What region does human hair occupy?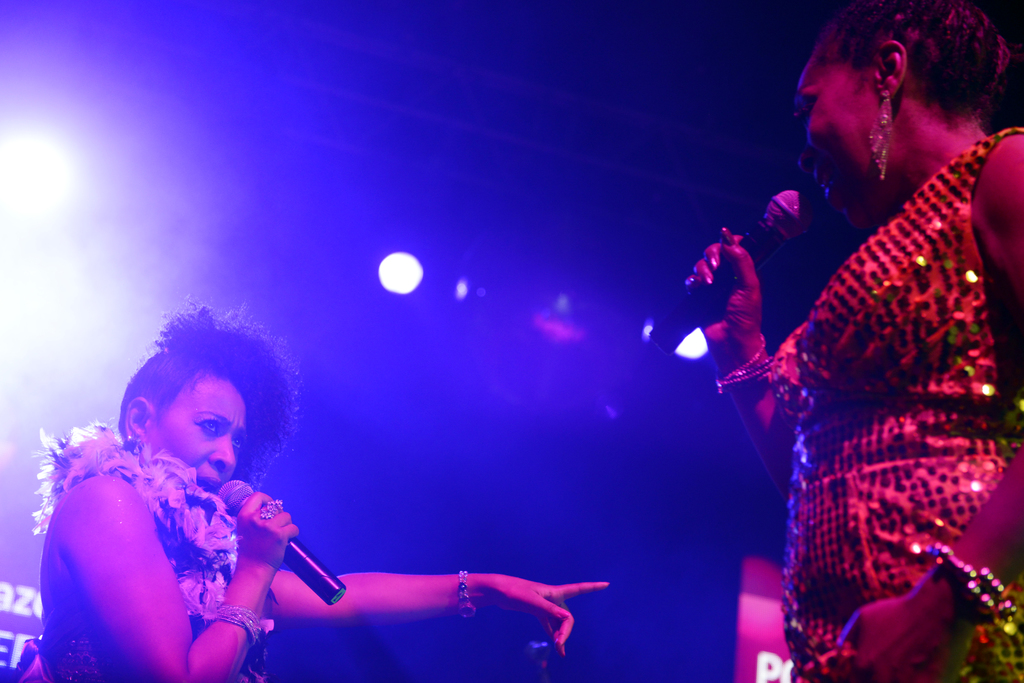
[left=808, top=12, right=1007, bottom=159].
